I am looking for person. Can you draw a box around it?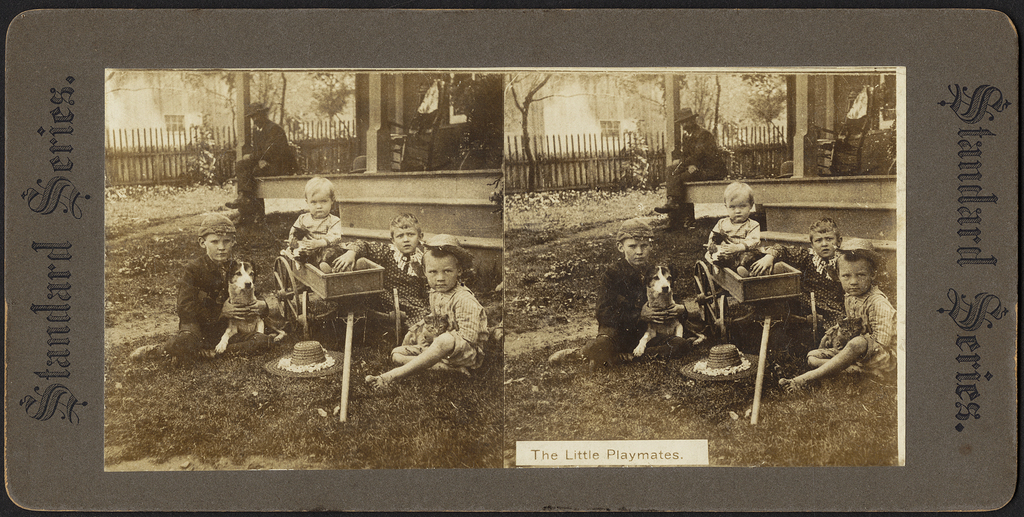
Sure, the bounding box is x1=223 y1=97 x2=301 y2=229.
